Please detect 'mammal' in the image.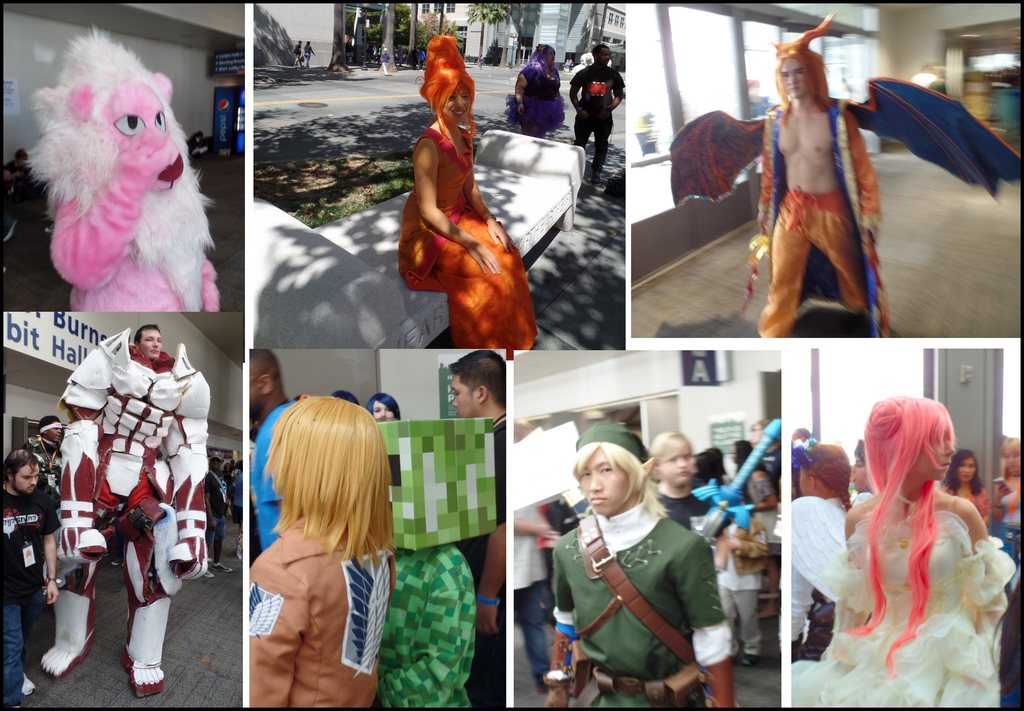
[300,39,315,67].
